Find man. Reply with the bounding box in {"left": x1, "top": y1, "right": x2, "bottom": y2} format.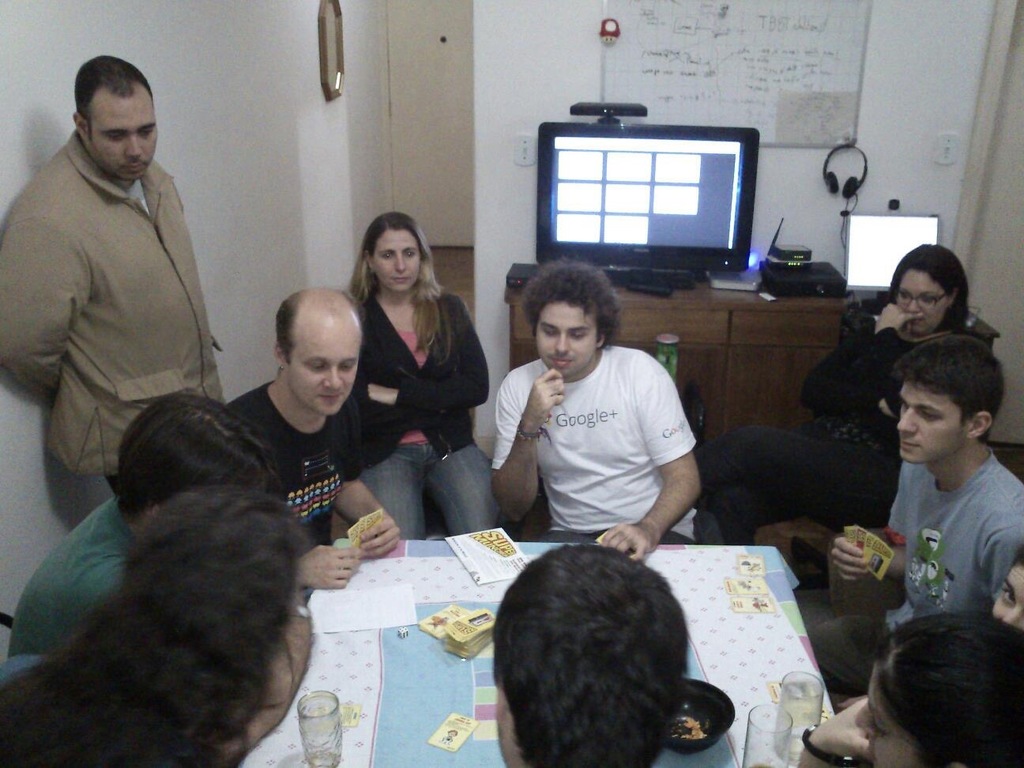
{"left": 804, "top": 336, "right": 1023, "bottom": 701}.
